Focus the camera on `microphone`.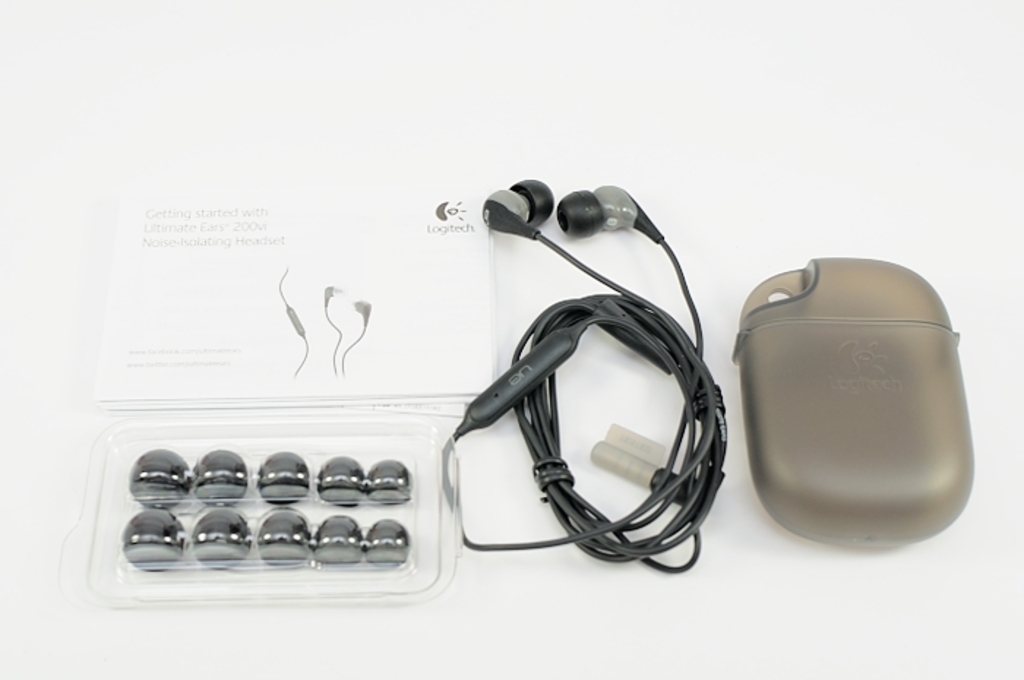
Focus region: bbox=[456, 319, 587, 431].
